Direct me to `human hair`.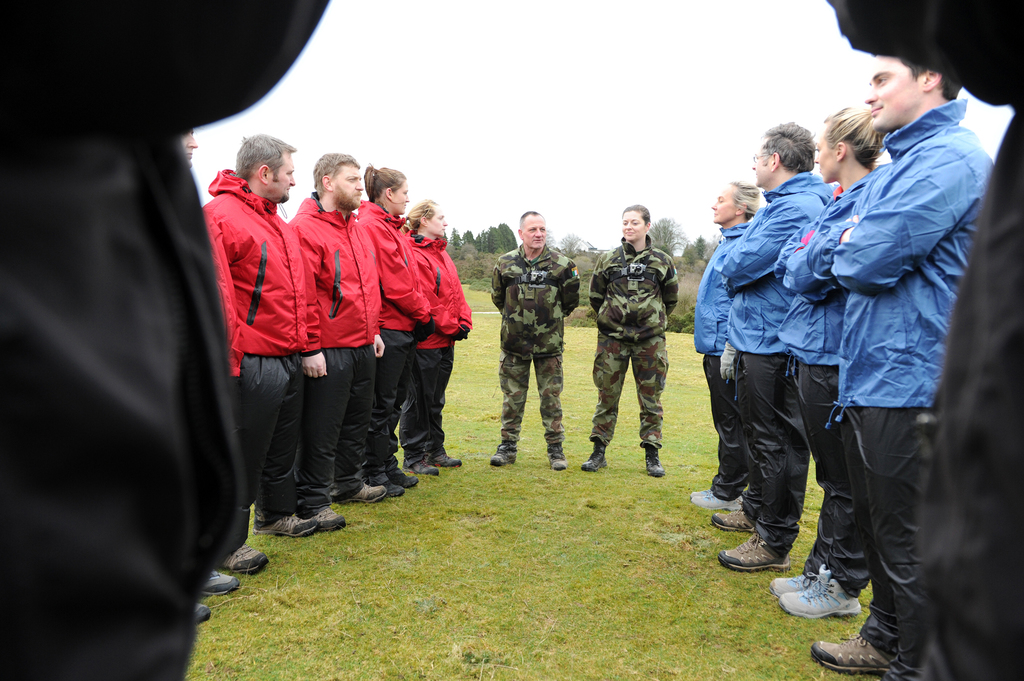
Direction: x1=400 y1=200 x2=438 y2=236.
